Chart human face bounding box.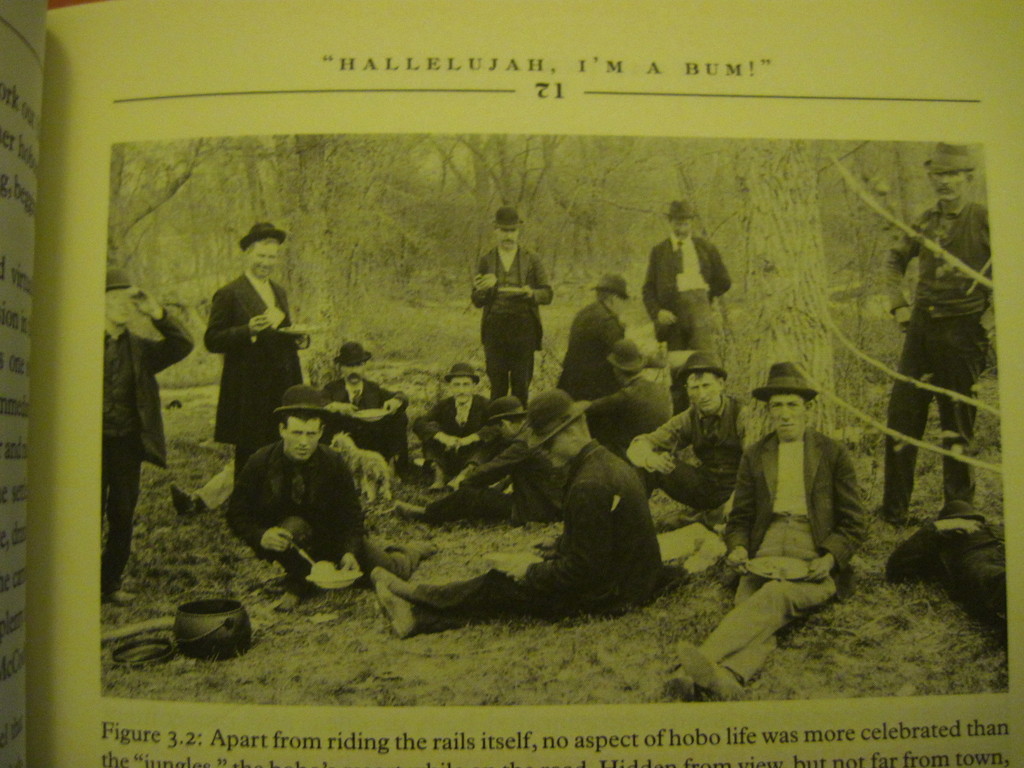
Charted: 767/394/806/435.
